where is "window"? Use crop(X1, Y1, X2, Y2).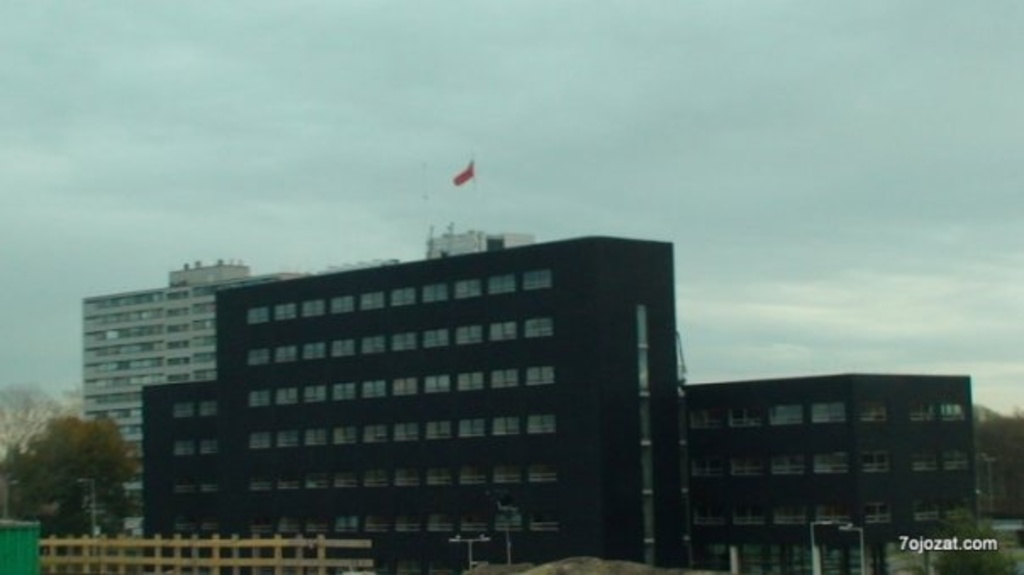
crop(303, 426, 327, 446).
